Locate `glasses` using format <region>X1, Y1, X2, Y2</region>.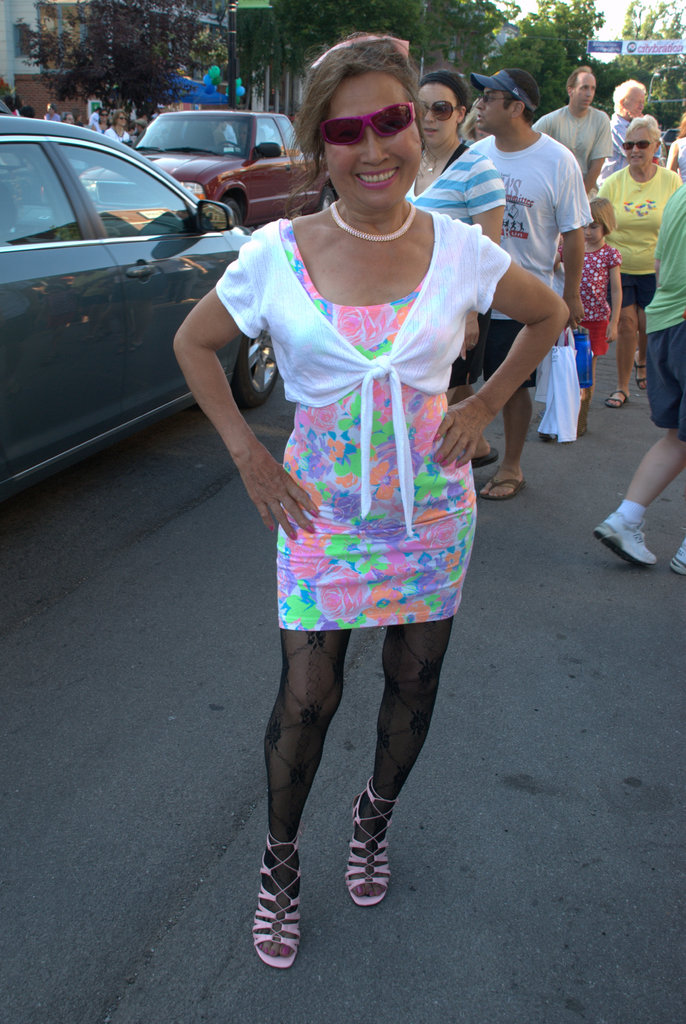
<region>308, 99, 425, 147</region>.
